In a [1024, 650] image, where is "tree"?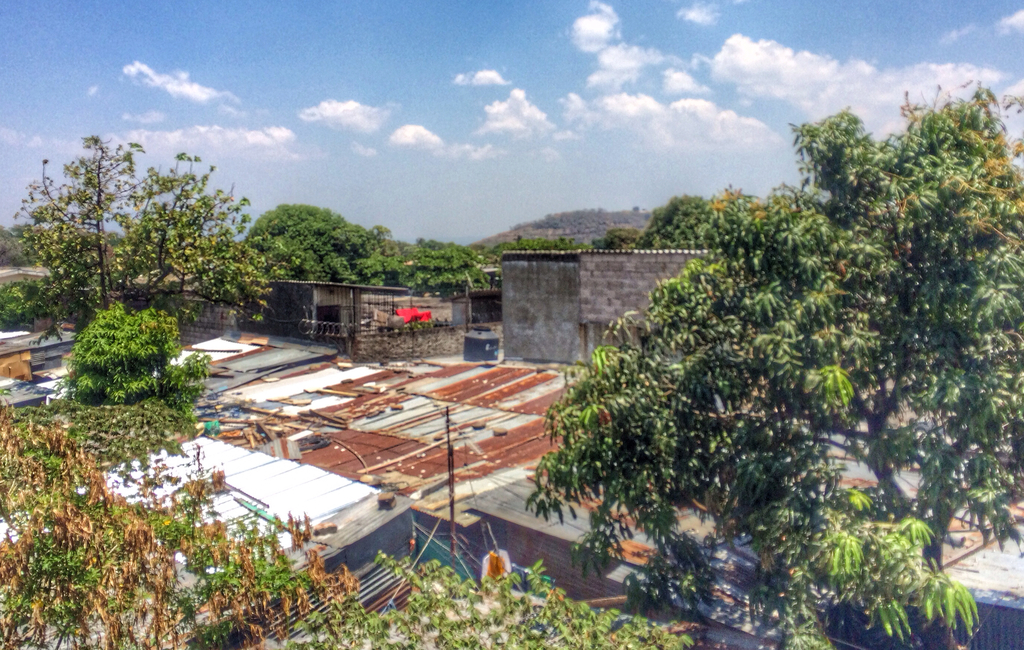
bbox(12, 134, 306, 317).
